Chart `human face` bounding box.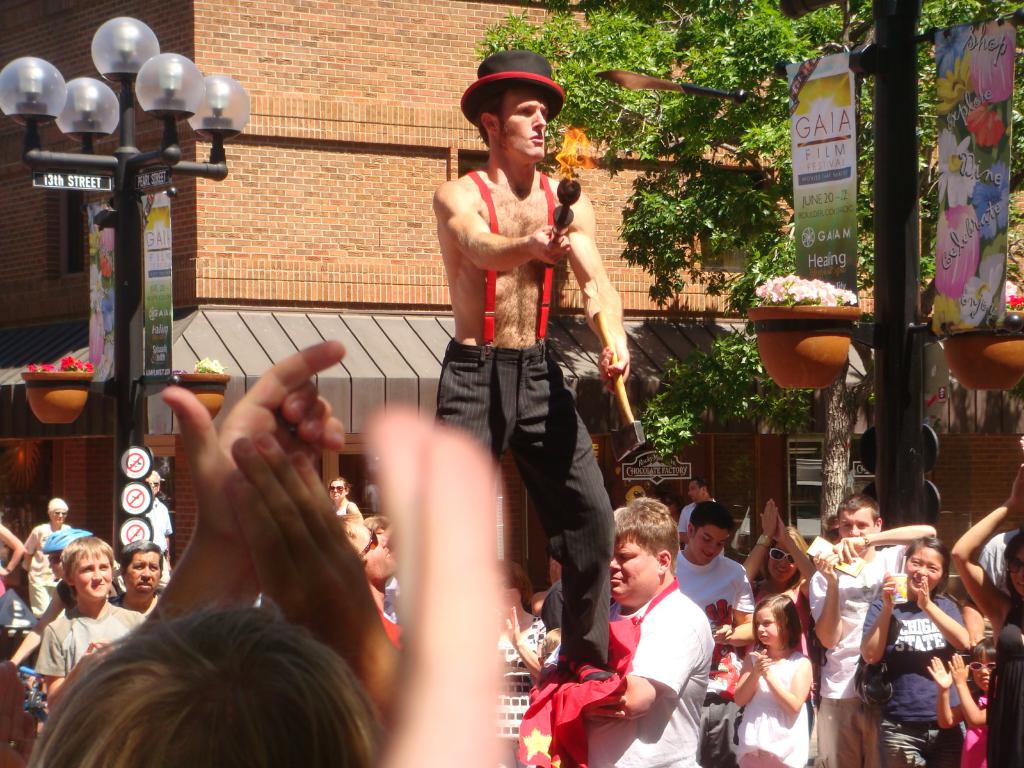
Charted: region(72, 549, 110, 601).
